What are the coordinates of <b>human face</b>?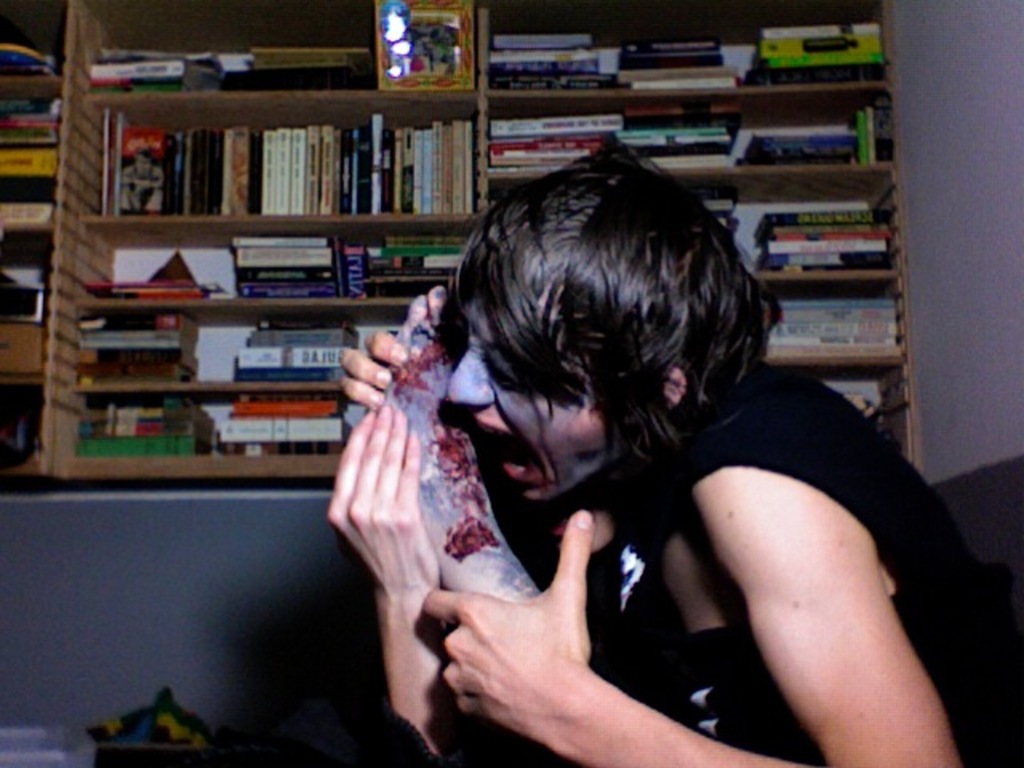
(left=448, top=296, right=605, bottom=501).
